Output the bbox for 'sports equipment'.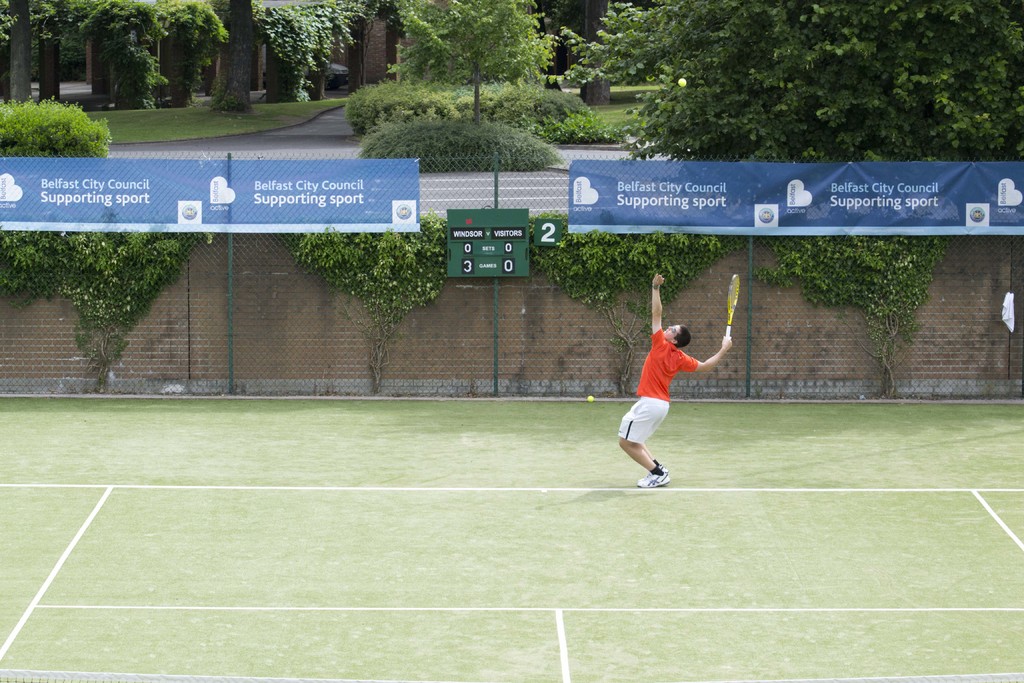
box=[724, 274, 739, 336].
